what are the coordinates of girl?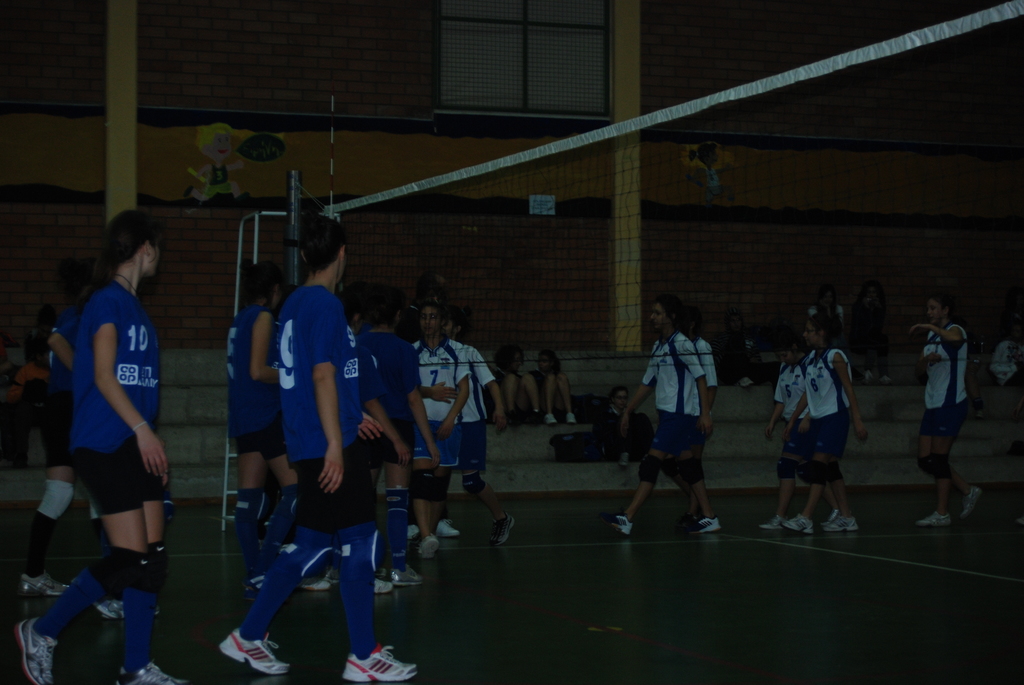
BBox(845, 283, 886, 384).
